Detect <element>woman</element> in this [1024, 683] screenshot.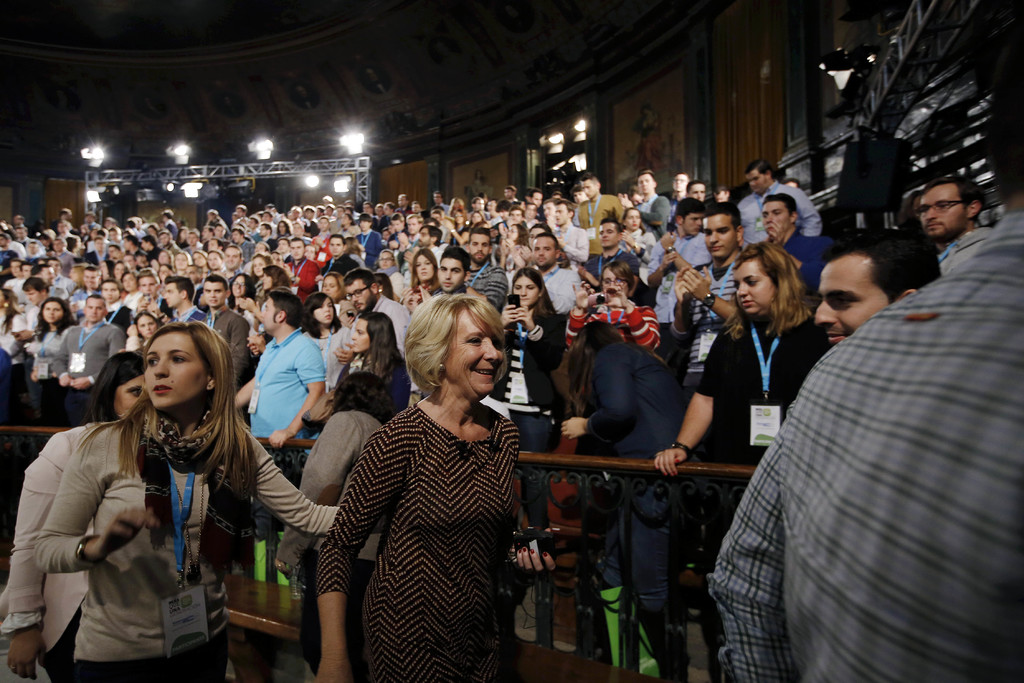
Detection: box=[30, 295, 75, 426].
